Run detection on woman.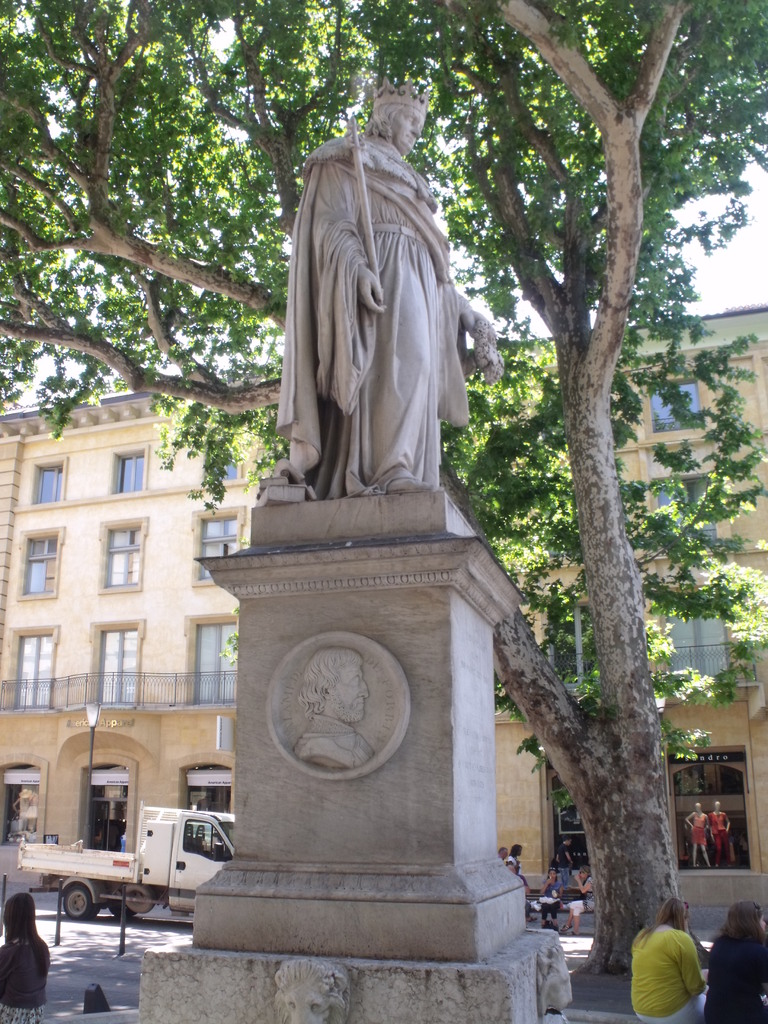
Result: {"x1": 271, "y1": 74, "x2": 504, "y2": 474}.
